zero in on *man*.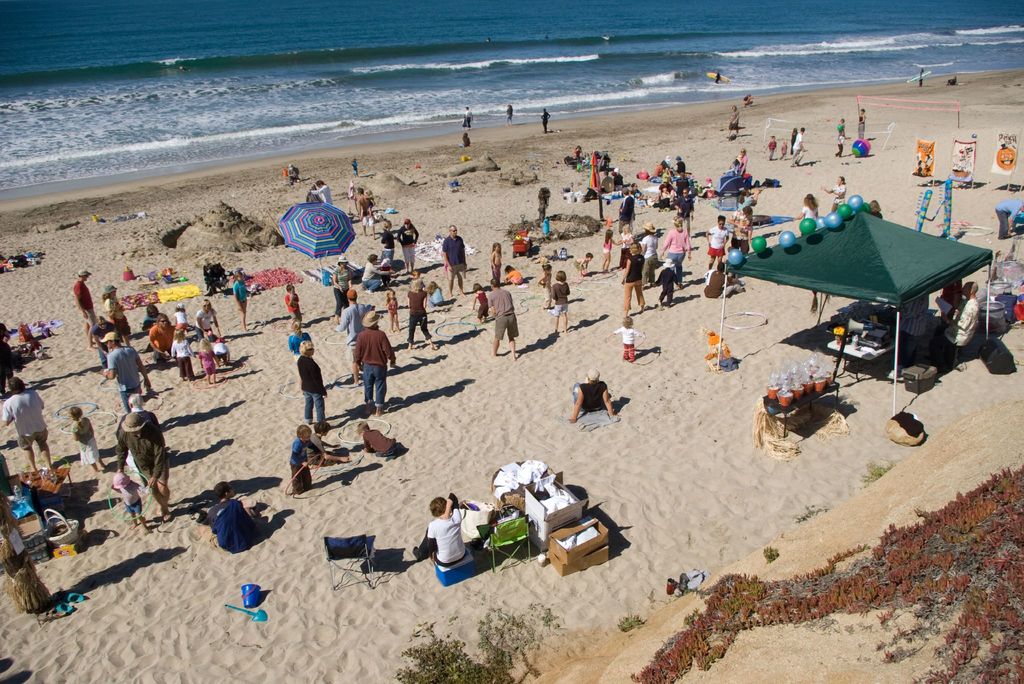
Zeroed in: Rect(463, 106, 473, 129).
